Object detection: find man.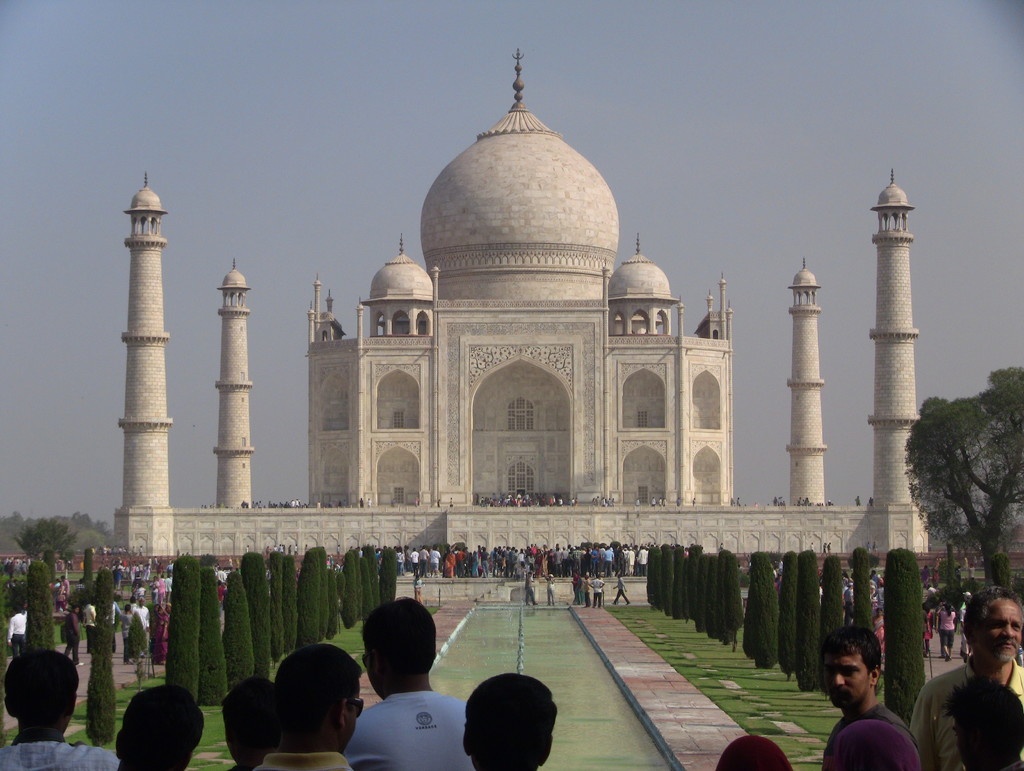
[349,599,480,770].
